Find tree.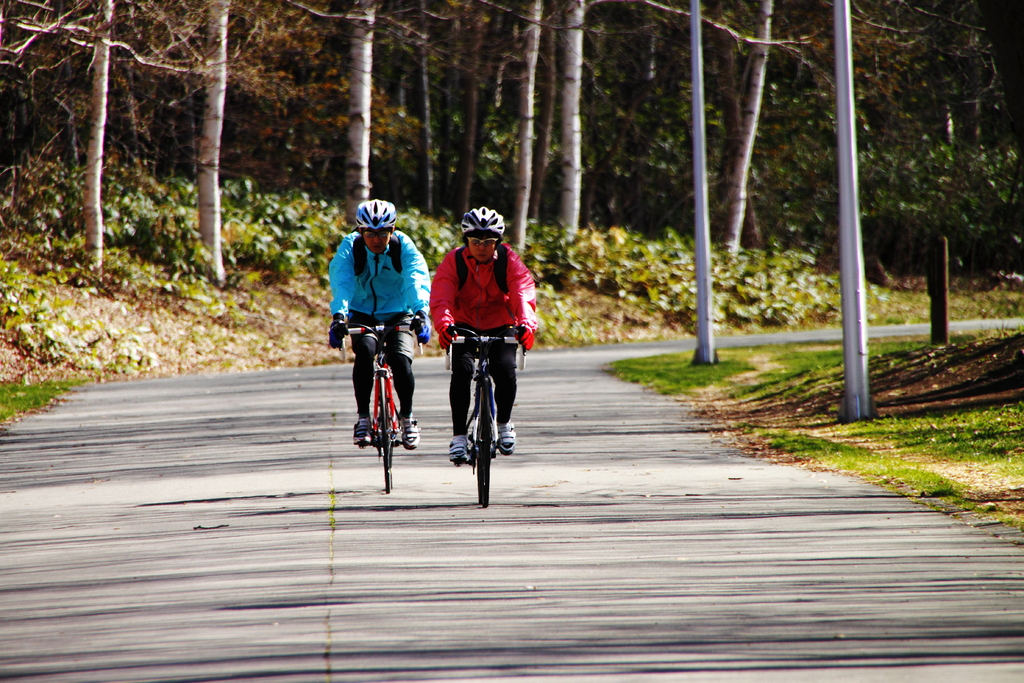
crop(344, 0, 430, 228).
